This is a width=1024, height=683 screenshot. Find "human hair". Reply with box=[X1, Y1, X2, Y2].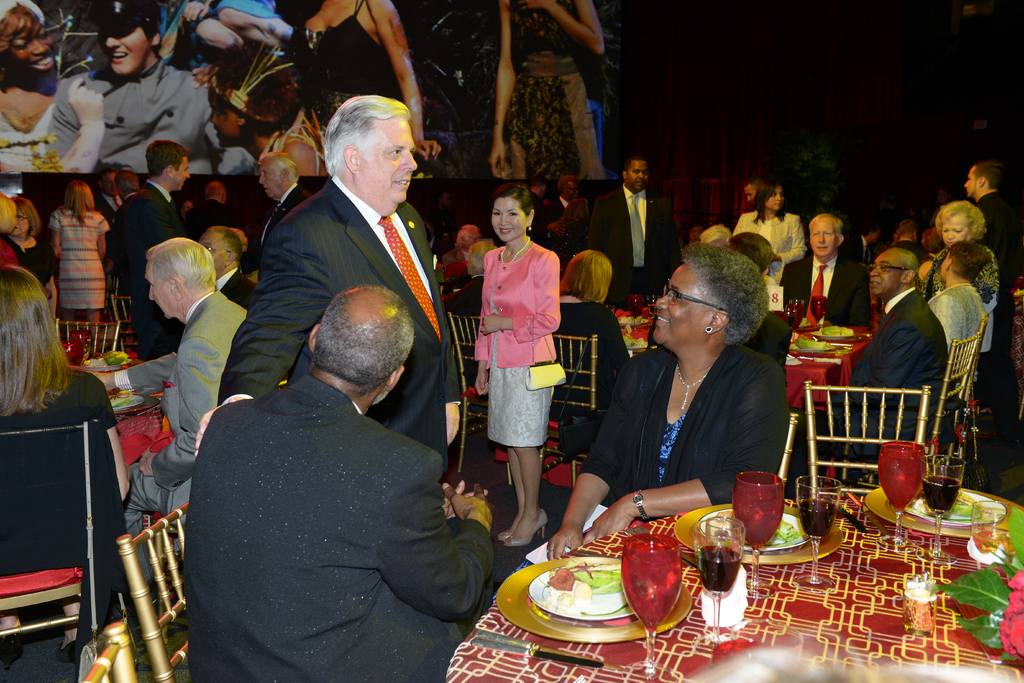
box=[321, 92, 408, 176].
